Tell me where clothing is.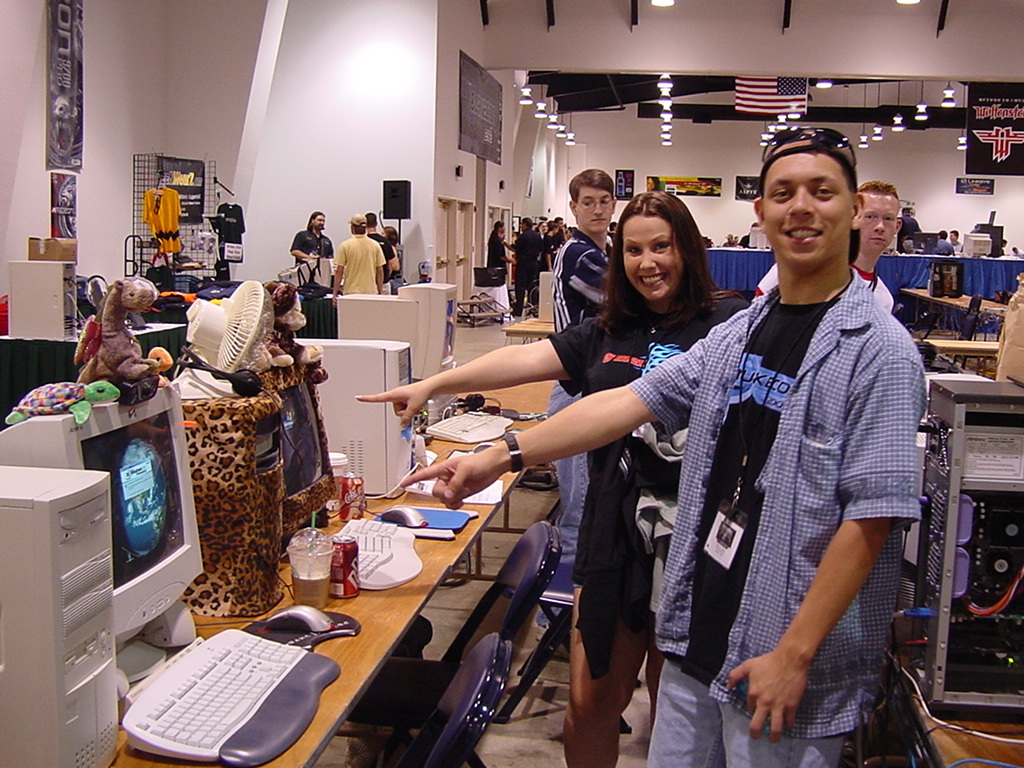
clothing is at detection(532, 233, 540, 273).
